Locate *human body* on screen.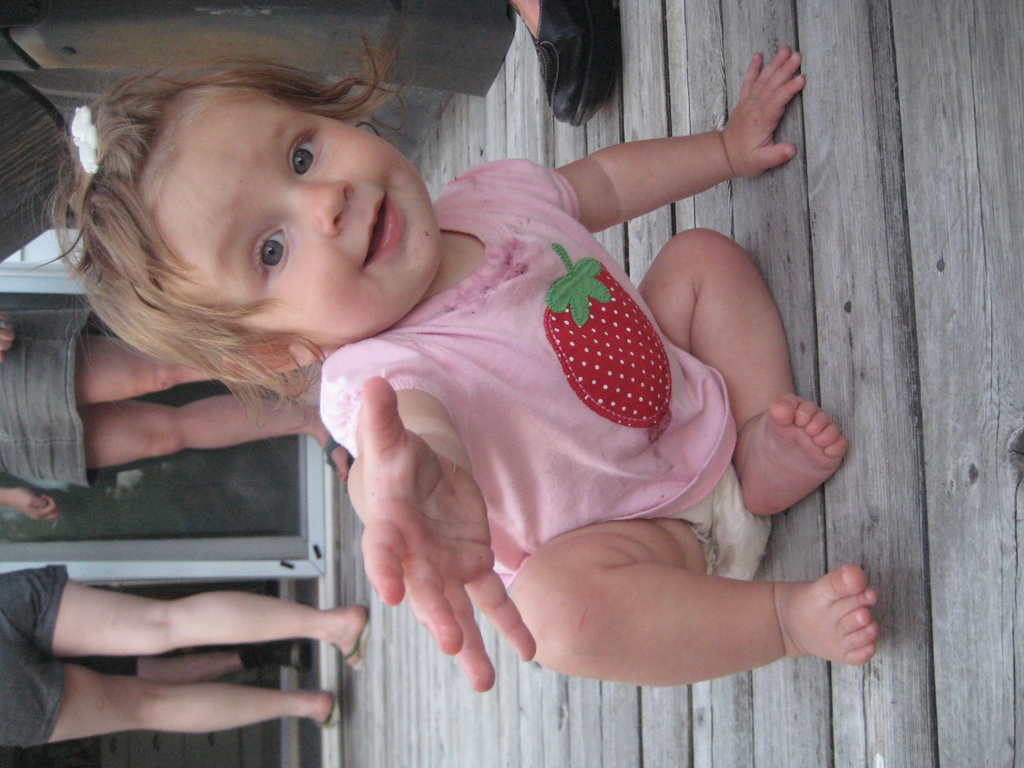
On screen at (left=0, top=558, right=372, bottom=753).
